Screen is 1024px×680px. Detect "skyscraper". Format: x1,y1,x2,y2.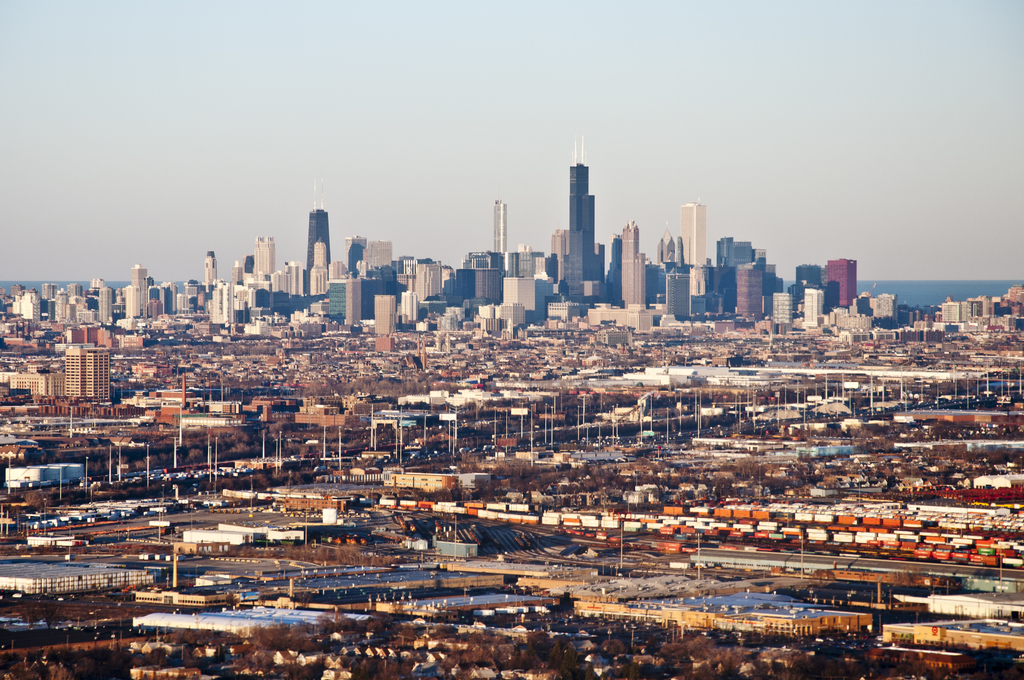
90,350,112,405.
